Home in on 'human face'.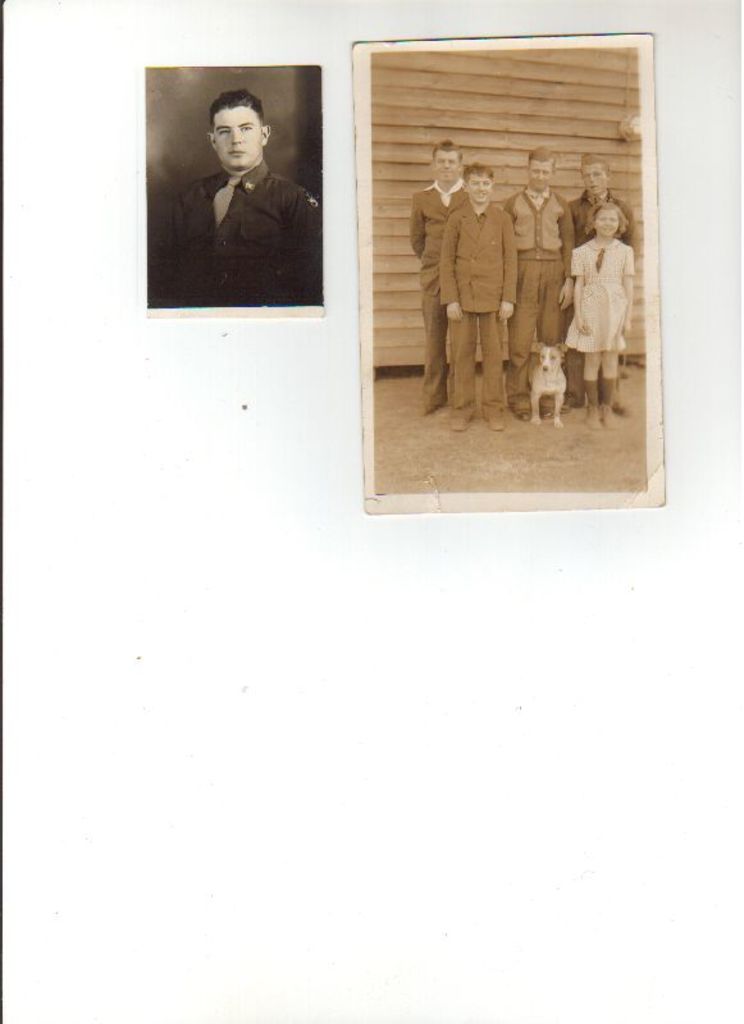
Homed in at locate(594, 204, 613, 233).
